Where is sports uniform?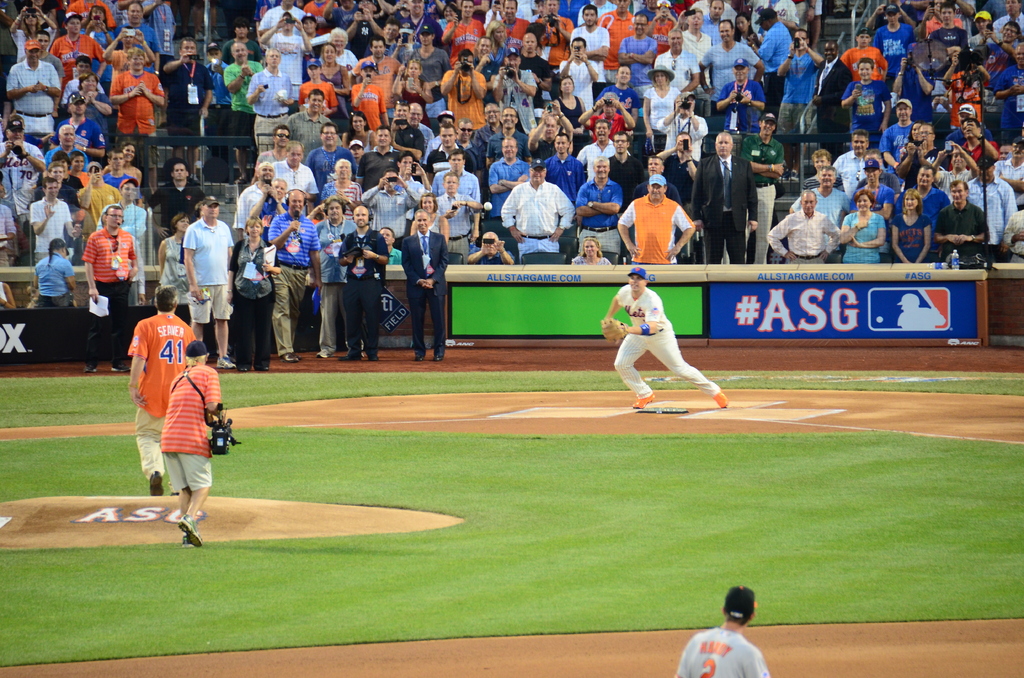
{"x1": 602, "y1": 277, "x2": 710, "y2": 416}.
